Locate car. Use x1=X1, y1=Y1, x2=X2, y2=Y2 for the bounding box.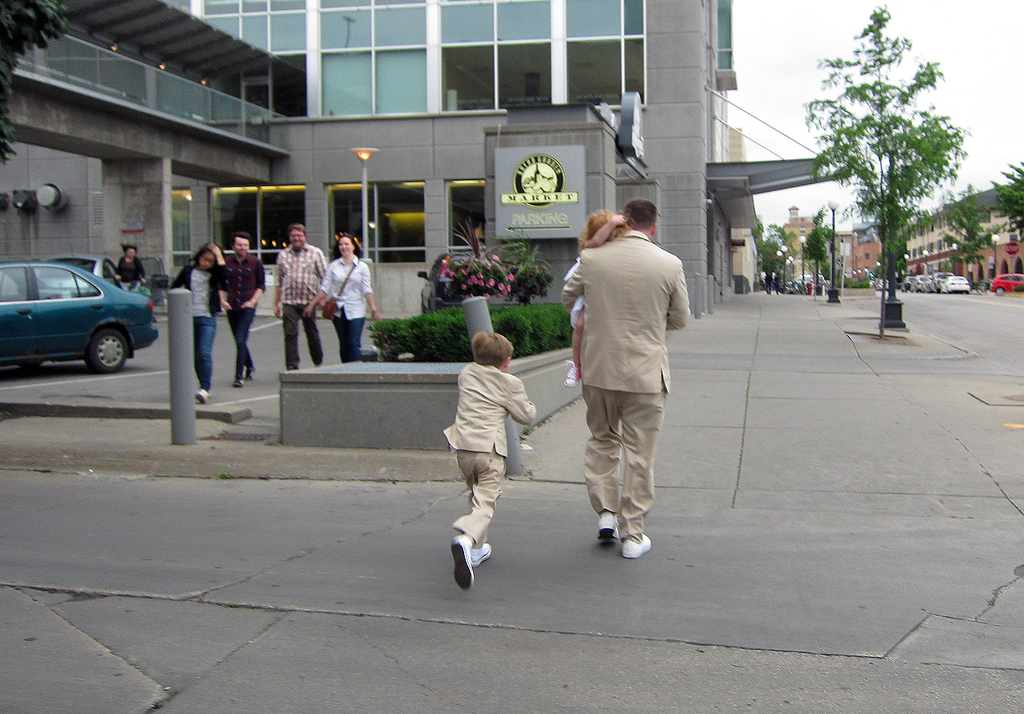
x1=0, y1=263, x2=159, y2=387.
